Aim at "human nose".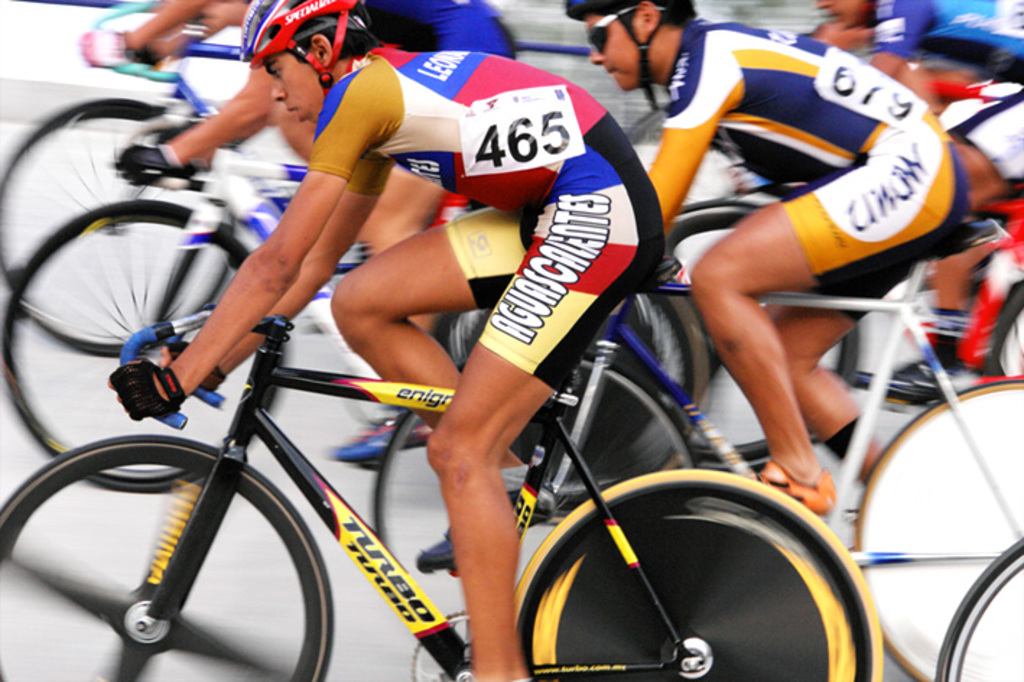
Aimed at 588, 43, 604, 66.
